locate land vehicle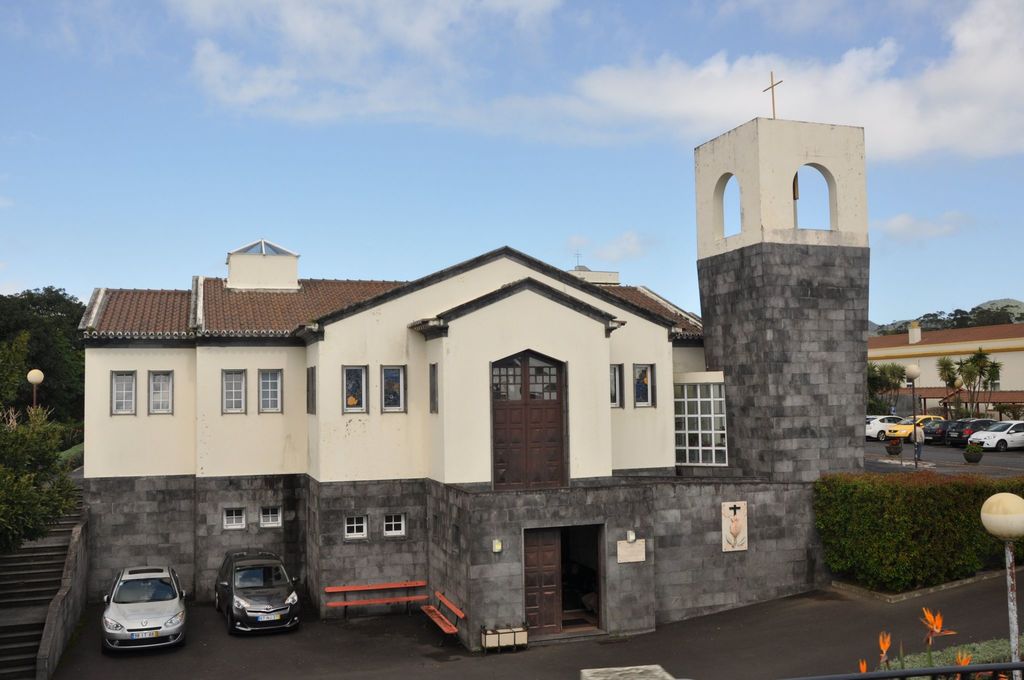
l=100, t=576, r=191, b=661
